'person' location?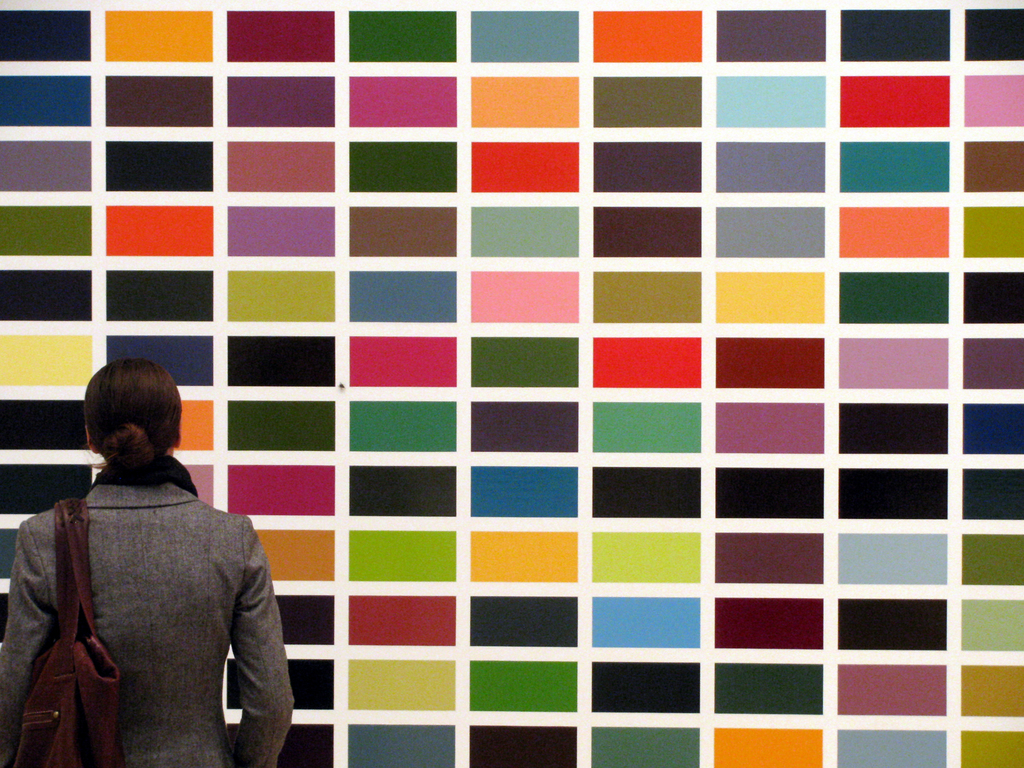
[x1=0, y1=355, x2=295, y2=767]
